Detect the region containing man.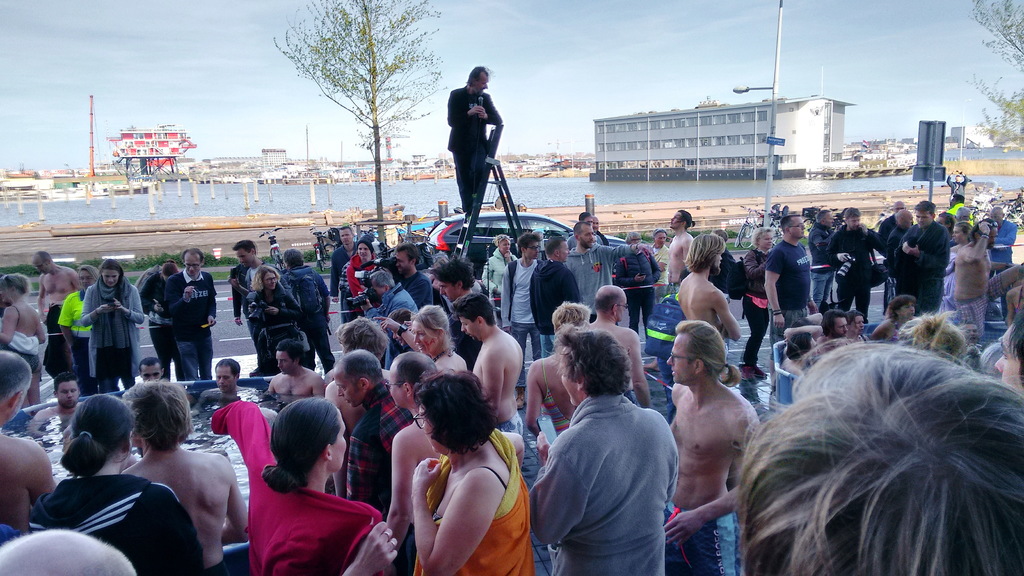
bbox=(0, 351, 56, 528).
